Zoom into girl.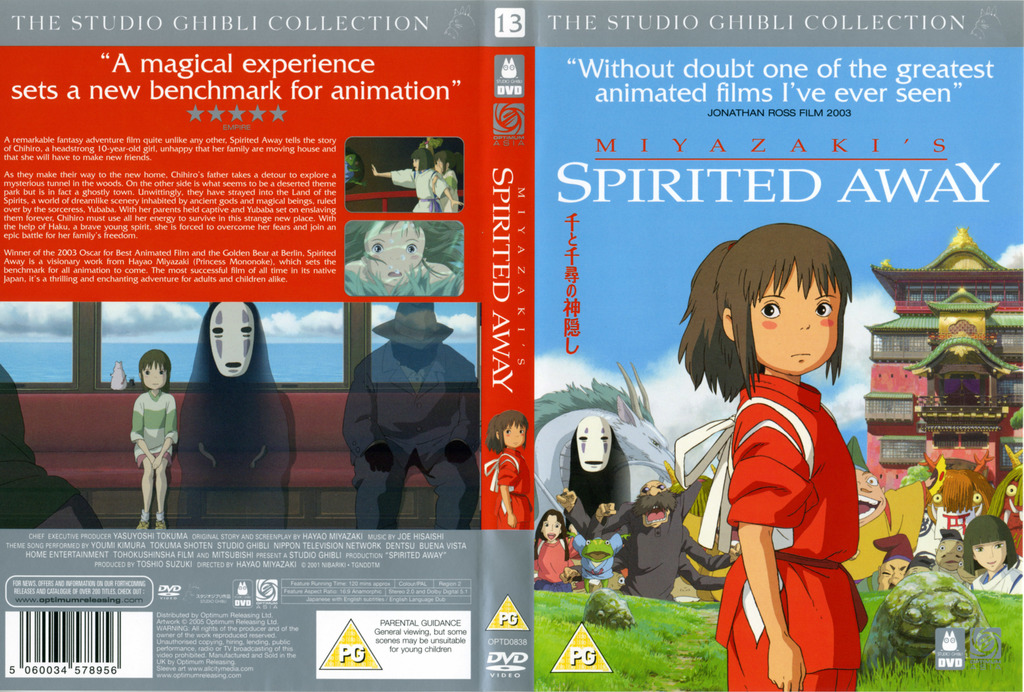
Zoom target: rect(536, 508, 582, 594).
